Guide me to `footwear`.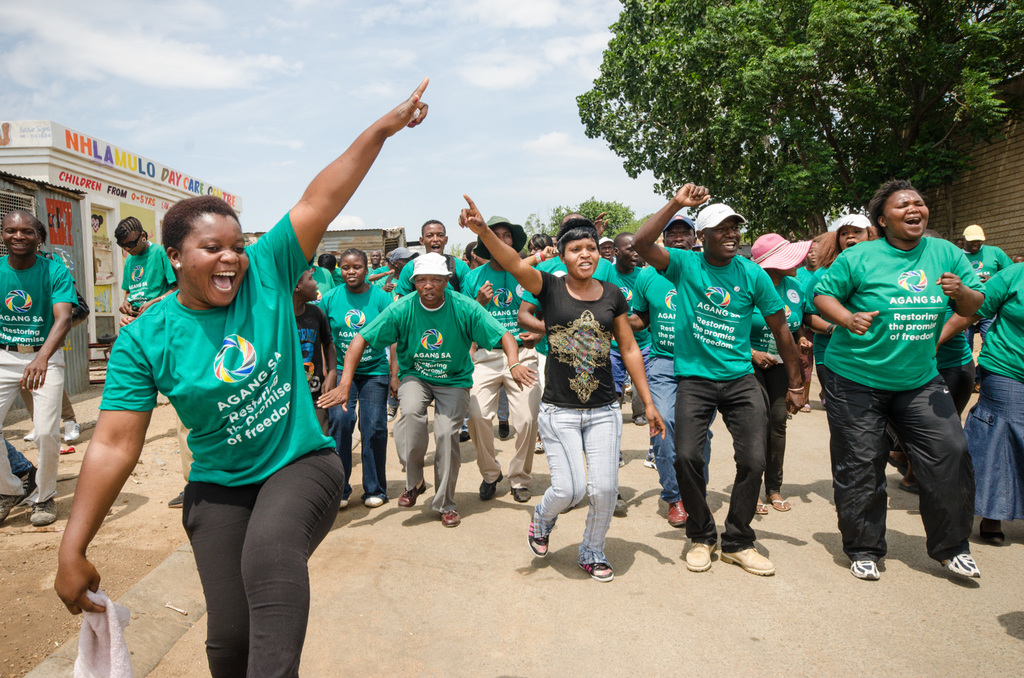
Guidance: bbox=[848, 560, 882, 581].
